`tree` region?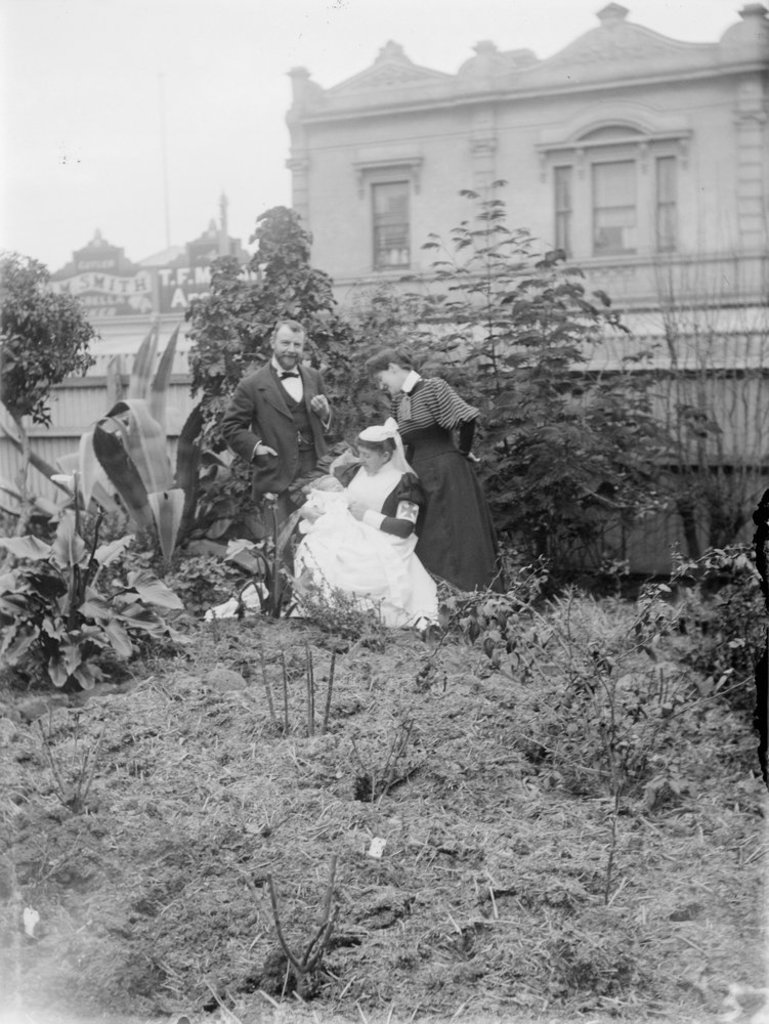
<box>351,172,721,603</box>
